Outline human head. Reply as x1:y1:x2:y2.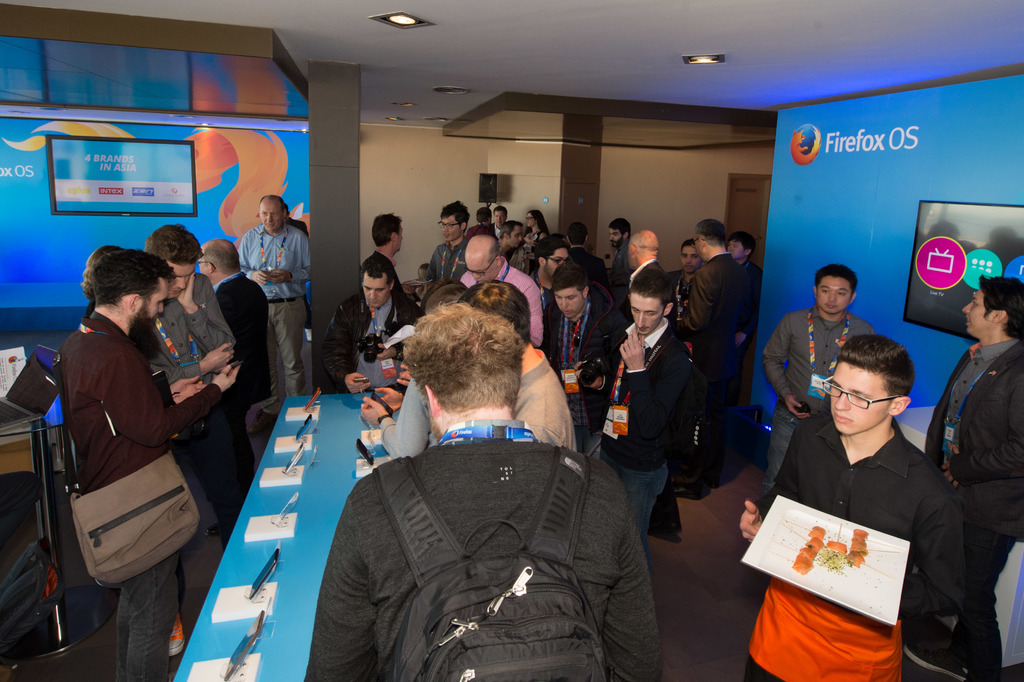
465:236:506:285.
